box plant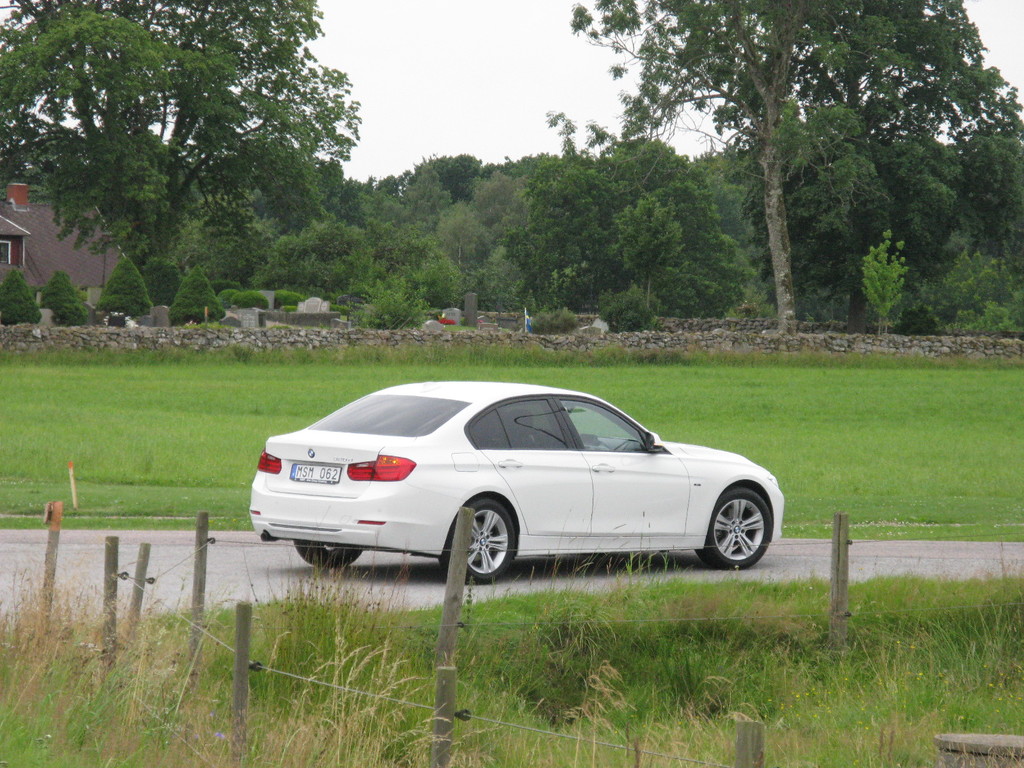
<bbox>861, 236, 909, 339</bbox>
